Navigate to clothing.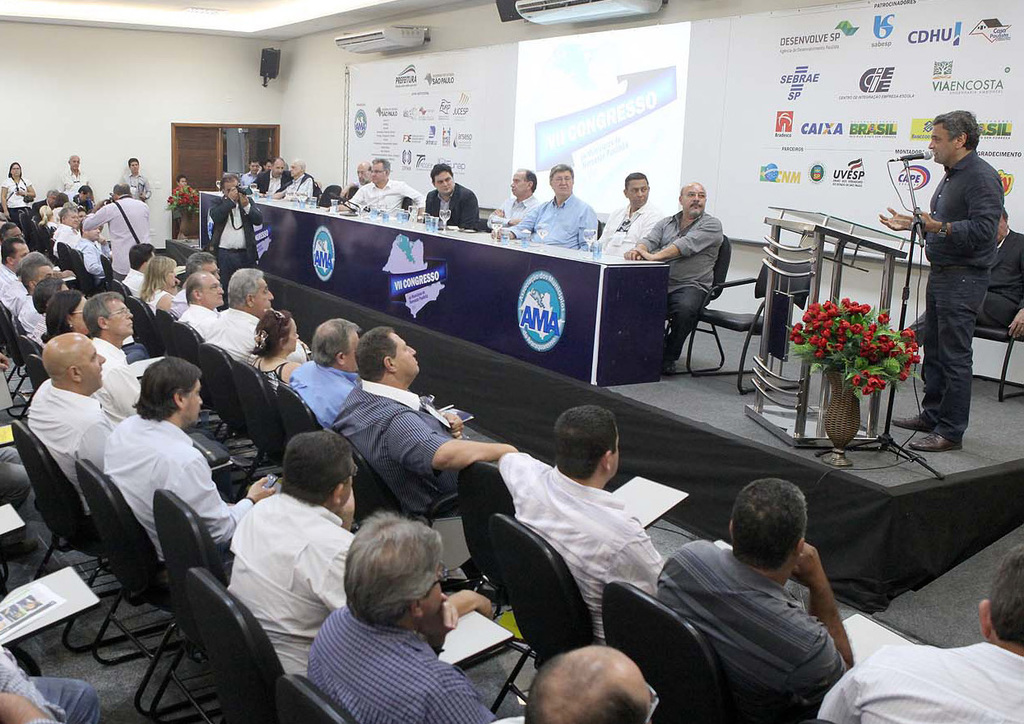
Navigation target: Rect(113, 268, 158, 299).
